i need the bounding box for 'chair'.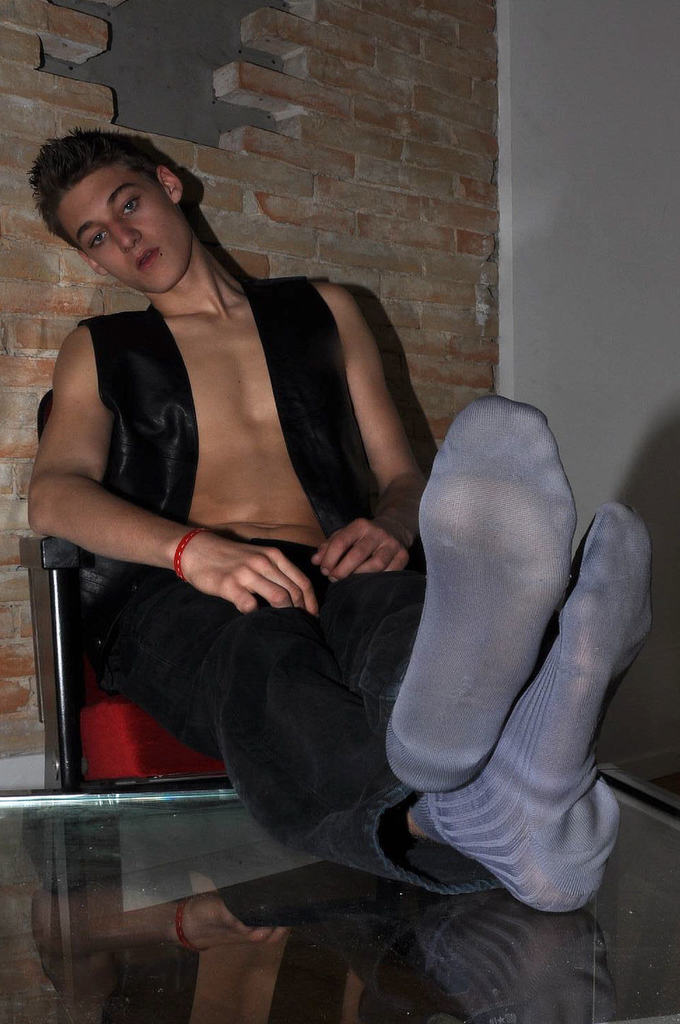
Here it is: Rect(15, 388, 230, 792).
